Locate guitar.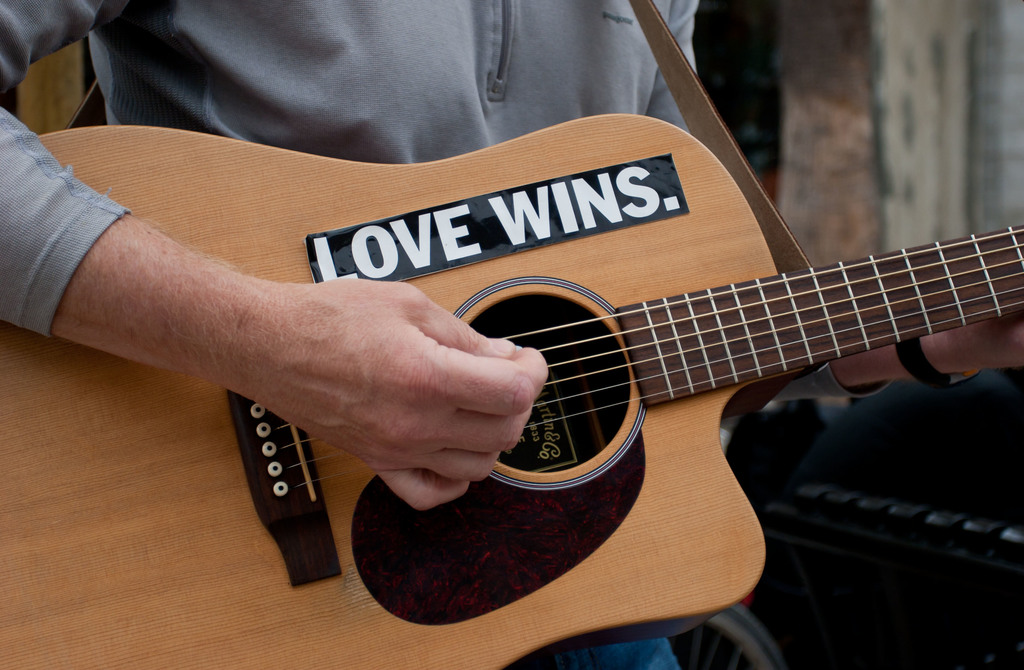
Bounding box: (left=76, top=57, right=1008, bottom=654).
